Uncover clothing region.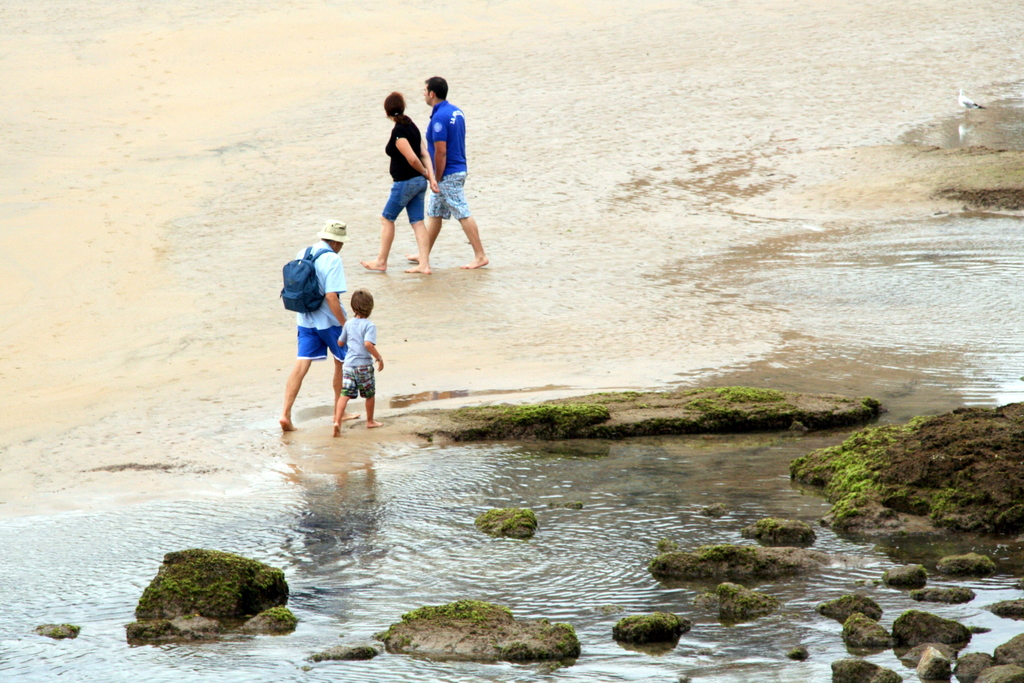
Uncovered: [337,316,373,397].
